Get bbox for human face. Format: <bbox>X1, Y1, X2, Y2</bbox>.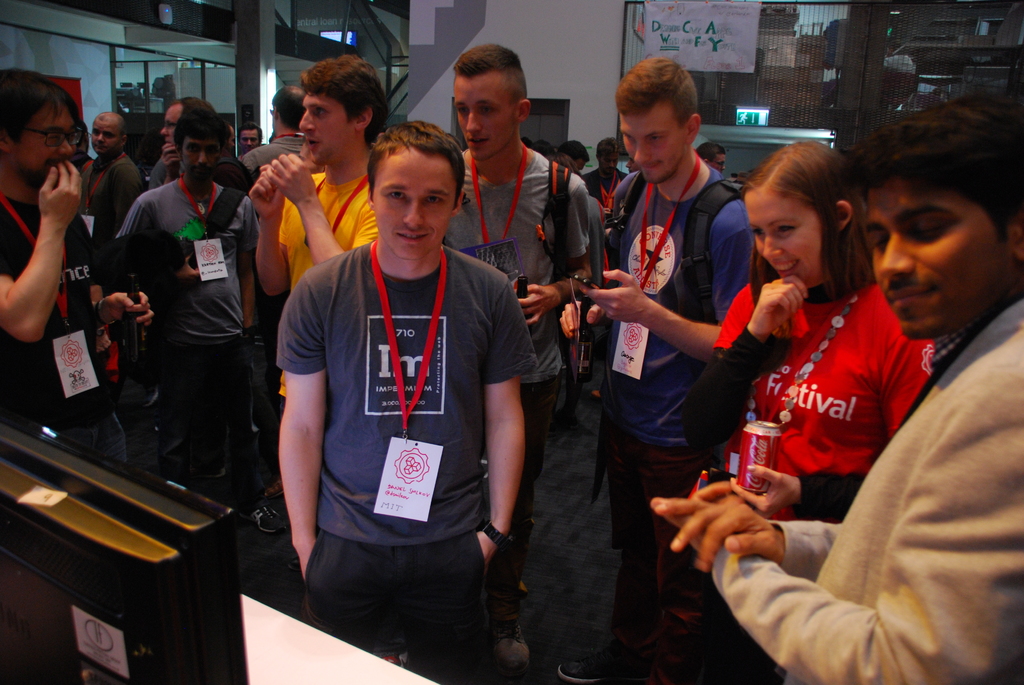
<bbox>743, 189, 819, 283</bbox>.
